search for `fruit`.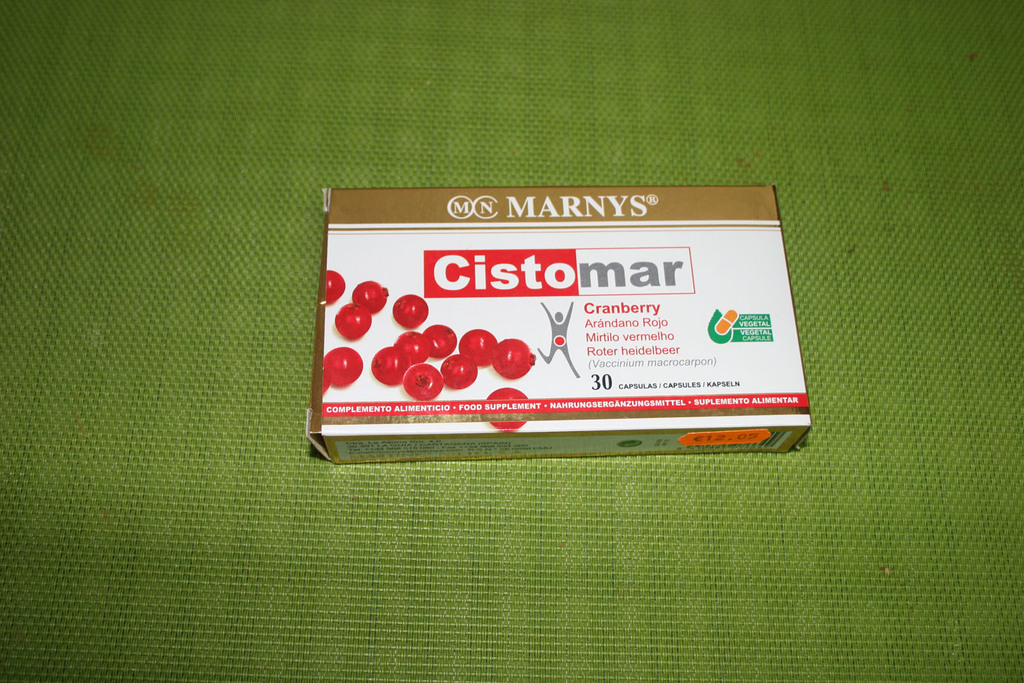
Found at <bbox>439, 351, 475, 383</bbox>.
